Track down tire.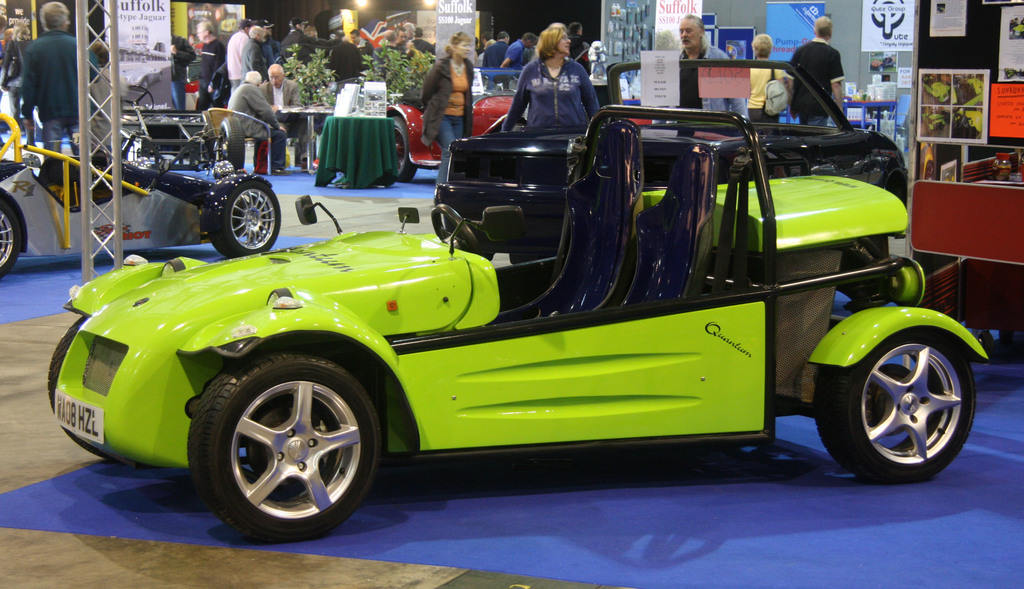
Tracked to locate(0, 195, 24, 276).
